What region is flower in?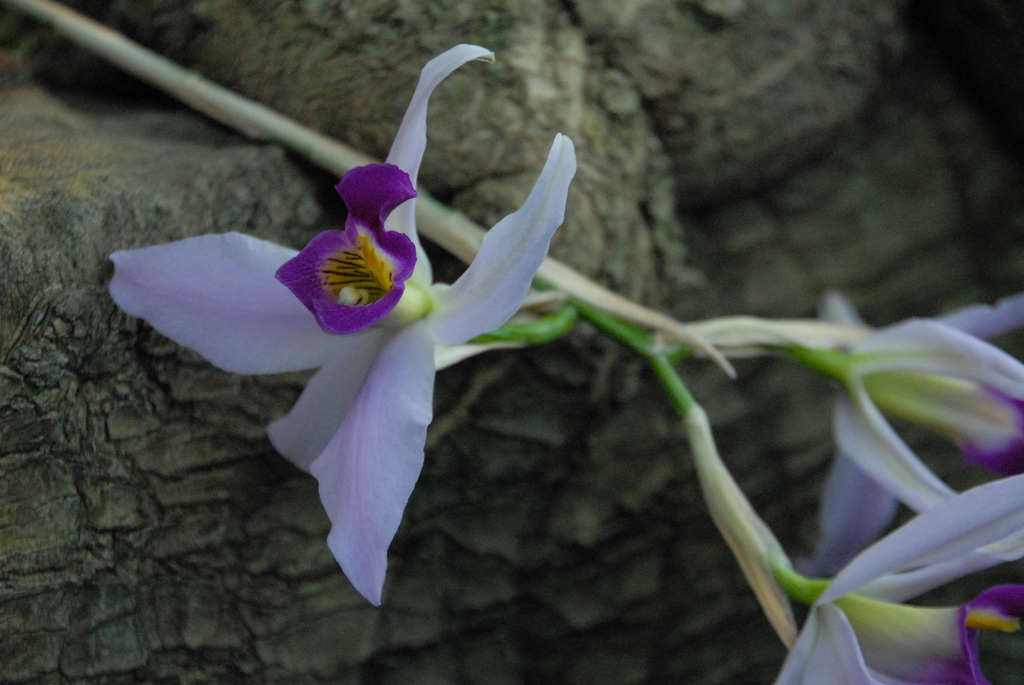
(left=771, top=473, right=1023, bottom=684).
